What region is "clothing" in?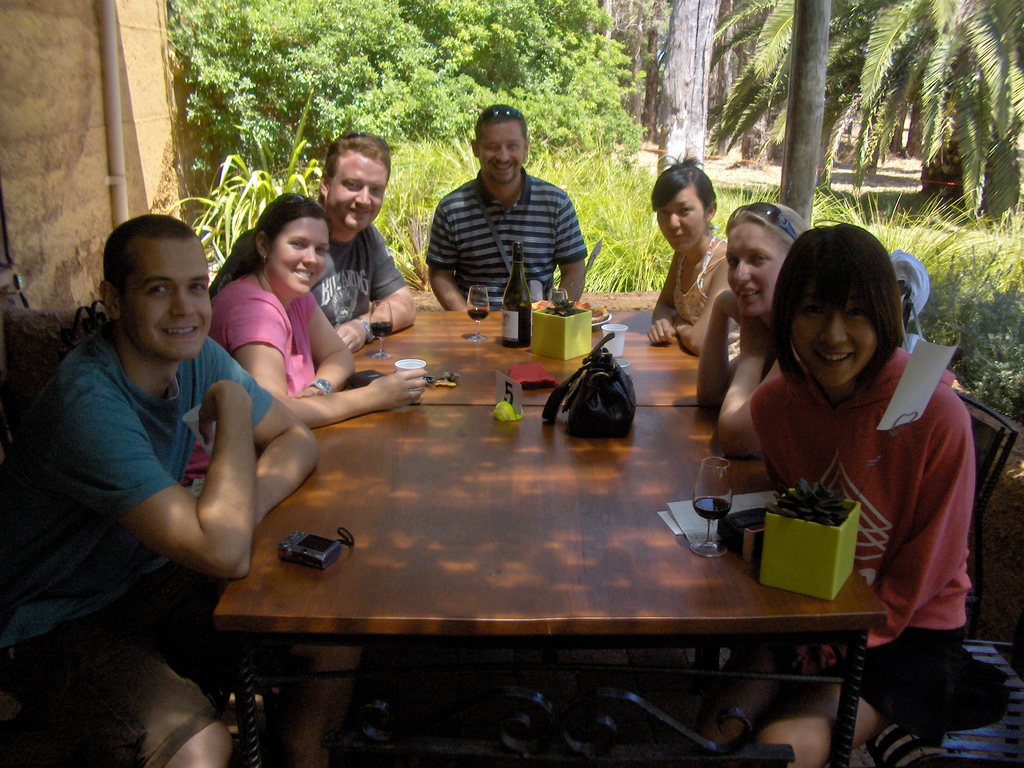
[717, 346, 977, 732].
